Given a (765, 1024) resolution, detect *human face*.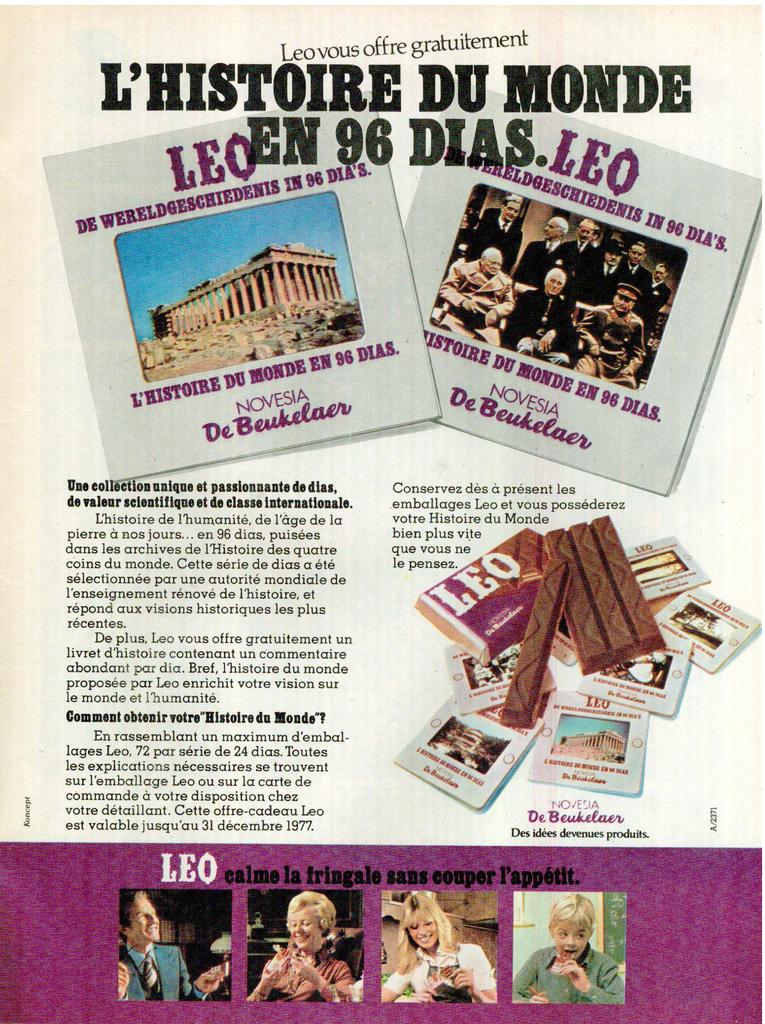
{"x1": 128, "y1": 895, "x2": 159, "y2": 940}.
